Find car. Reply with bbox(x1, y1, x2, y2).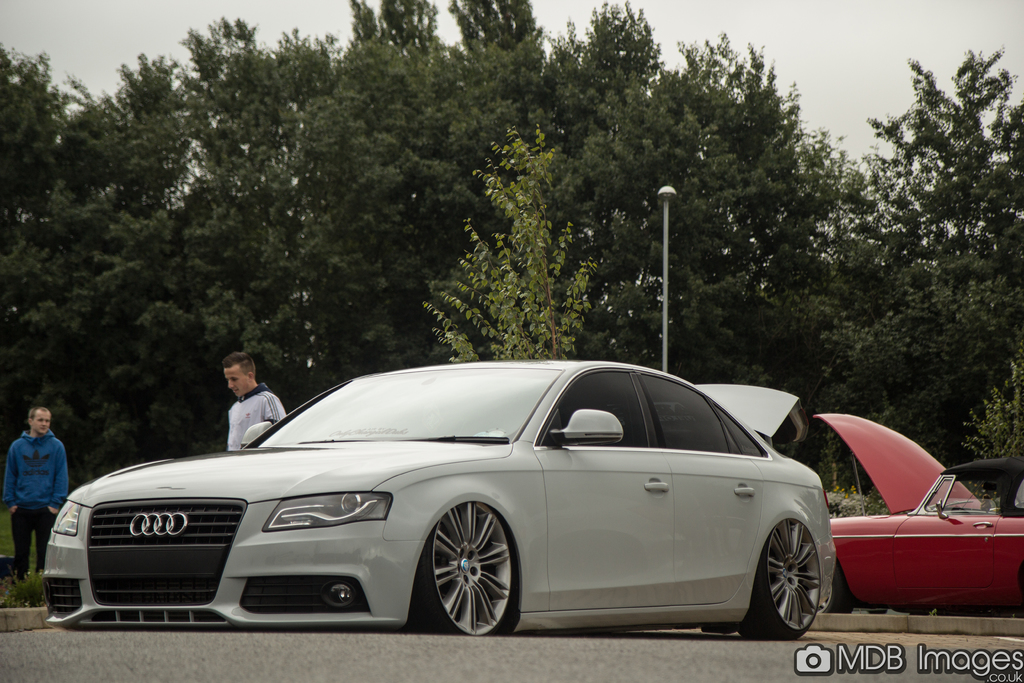
bbox(812, 414, 1023, 620).
